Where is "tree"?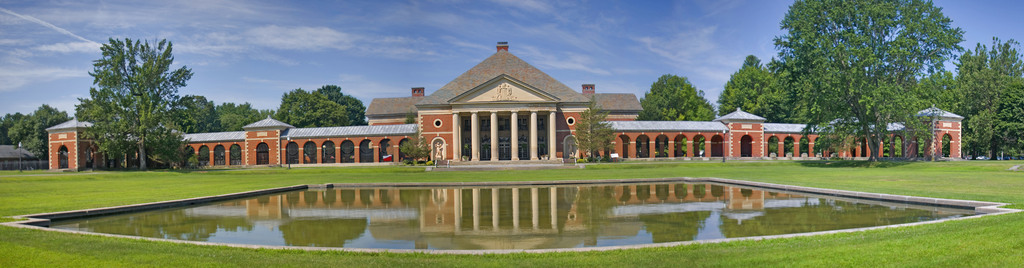
274 85 348 174.
